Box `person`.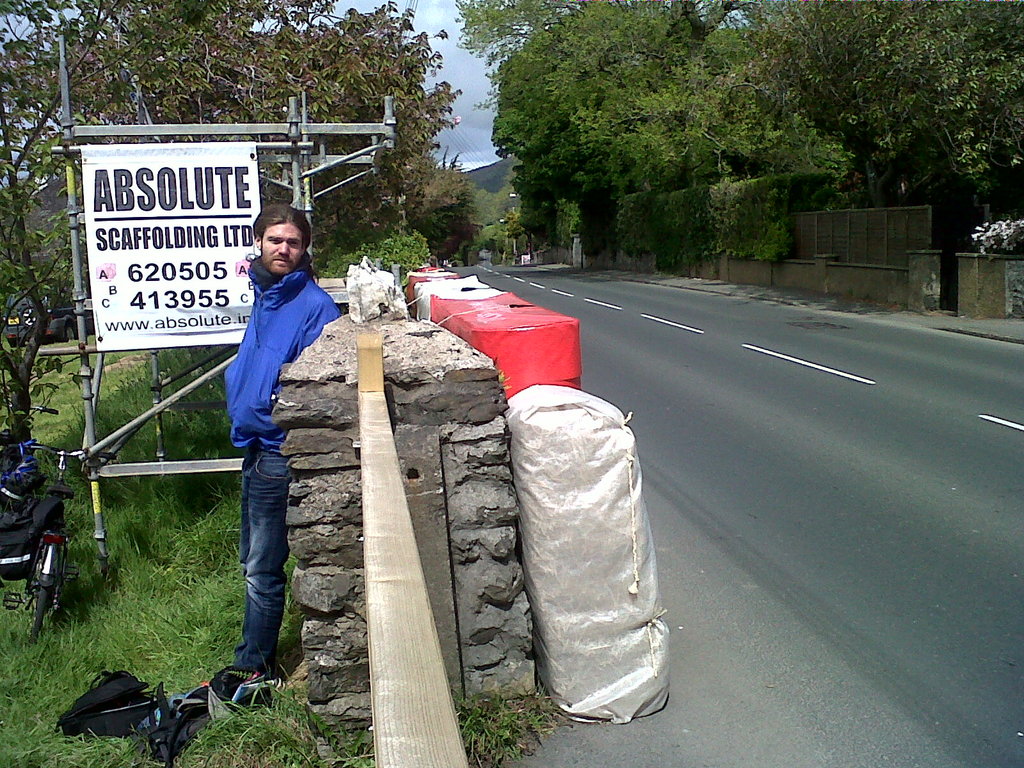
206, 180, 342, 636.
